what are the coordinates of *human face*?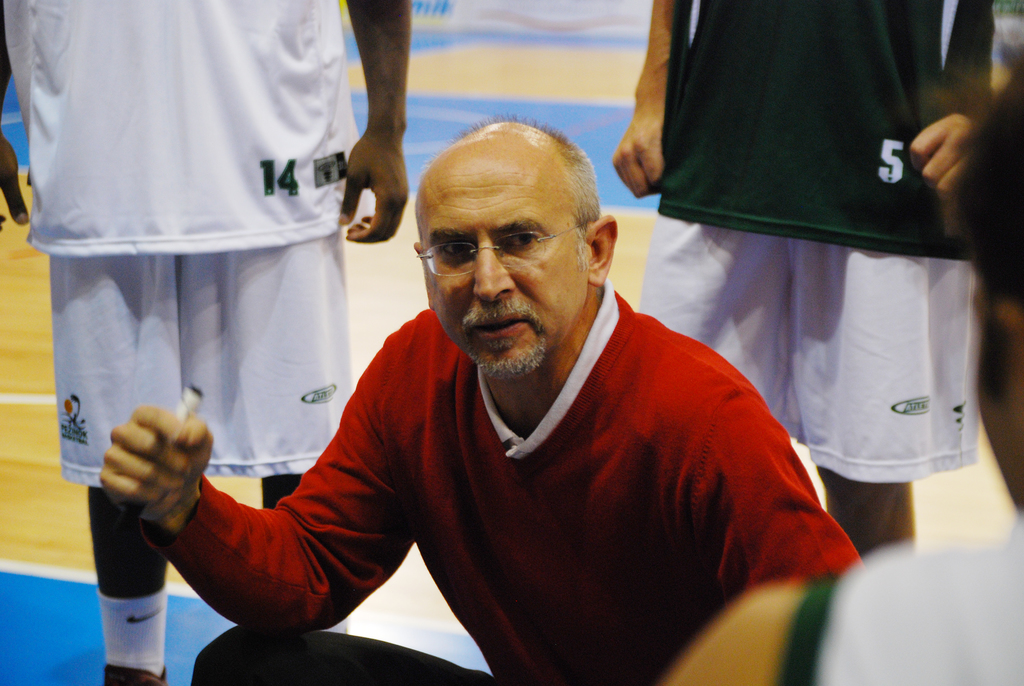
locate(420, 149, 588, 375).
